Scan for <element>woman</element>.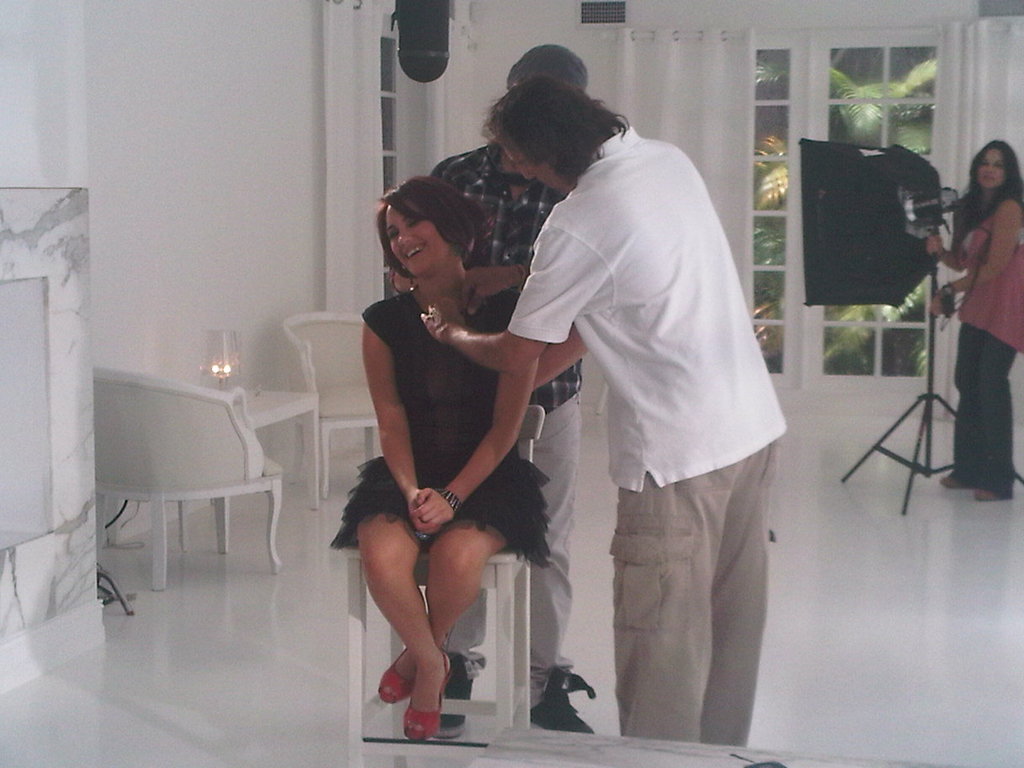
Scan result: 930 139 1023 506.
